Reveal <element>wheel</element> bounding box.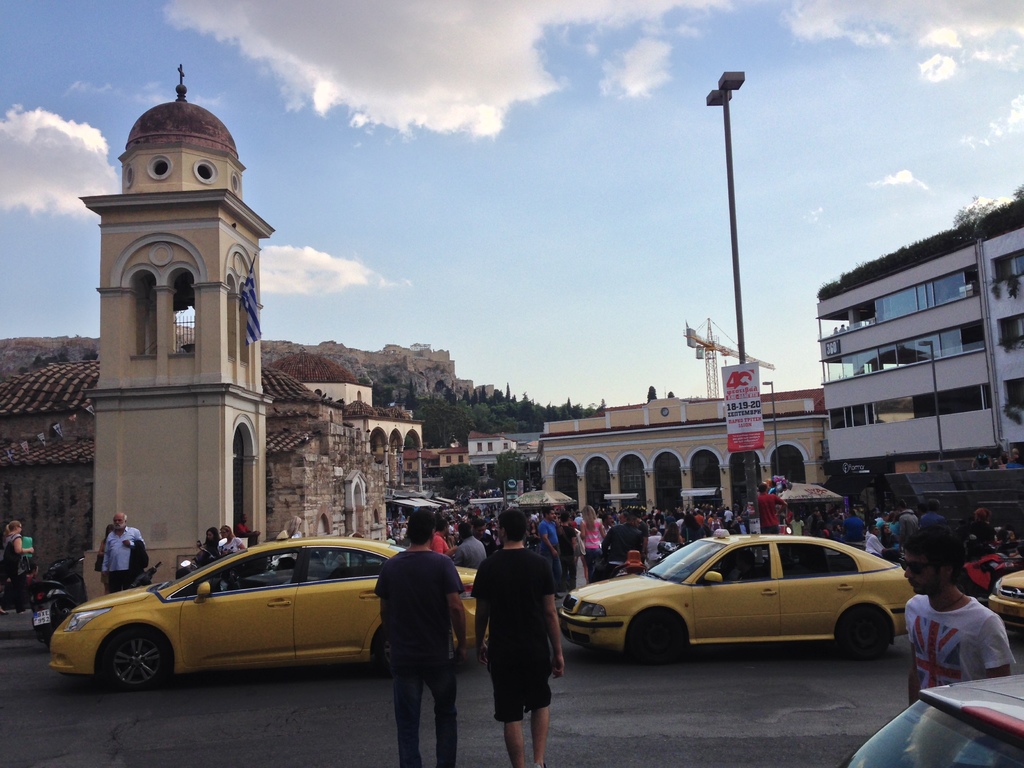
Revealed: BBox(836, 600, 893, 659).
